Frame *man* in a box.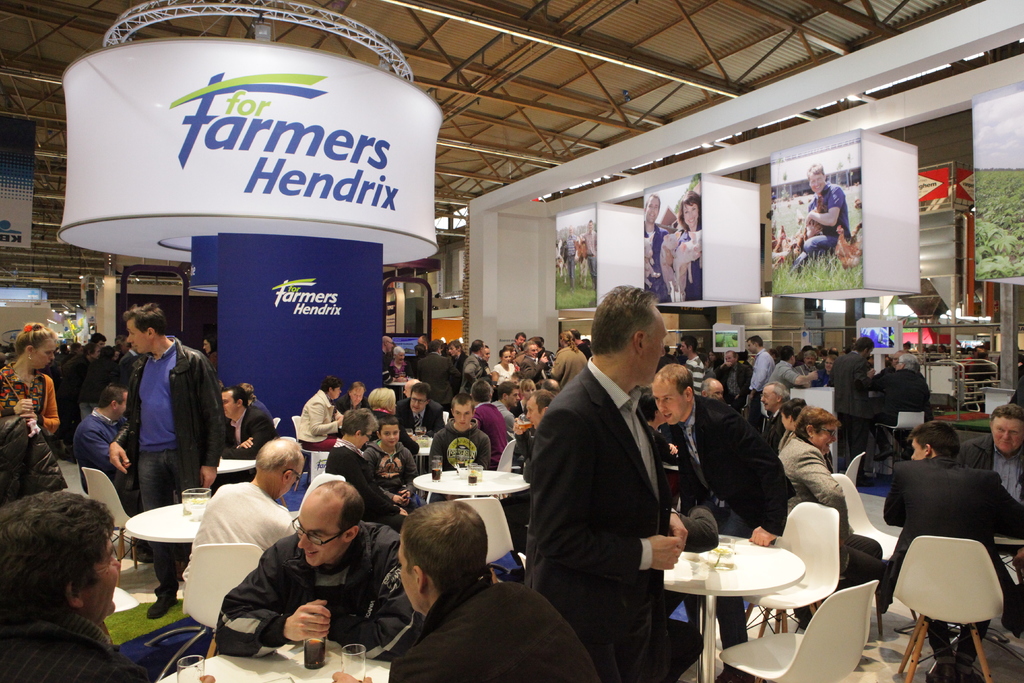
483, 383, 521, 441.
